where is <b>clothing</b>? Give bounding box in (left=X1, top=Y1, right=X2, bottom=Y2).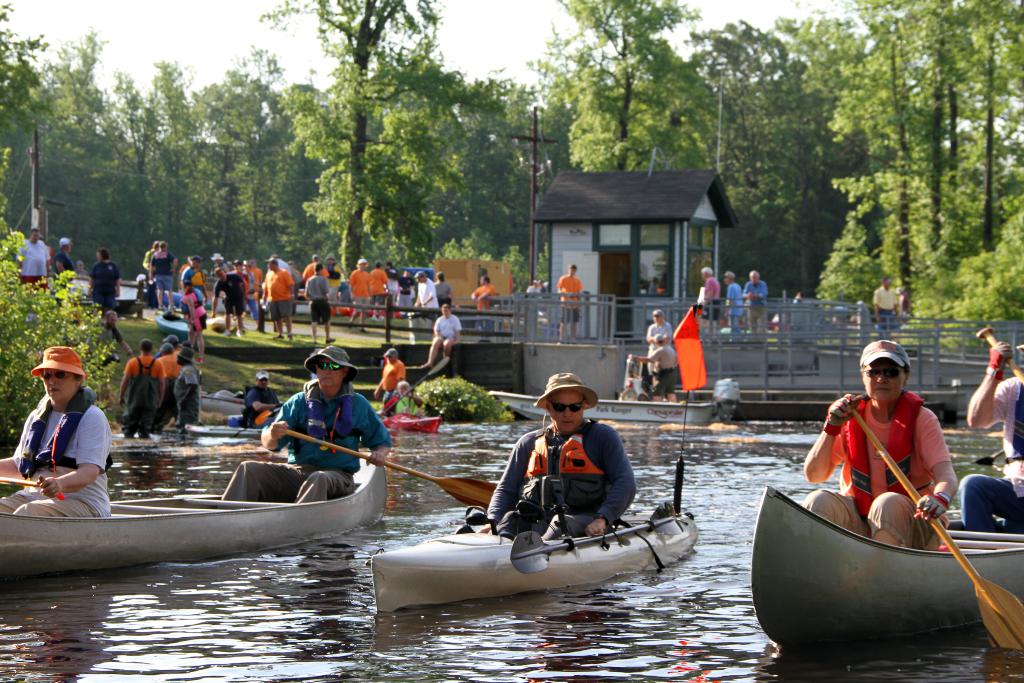
(left=649, top=341, right=680, bottom=393).
